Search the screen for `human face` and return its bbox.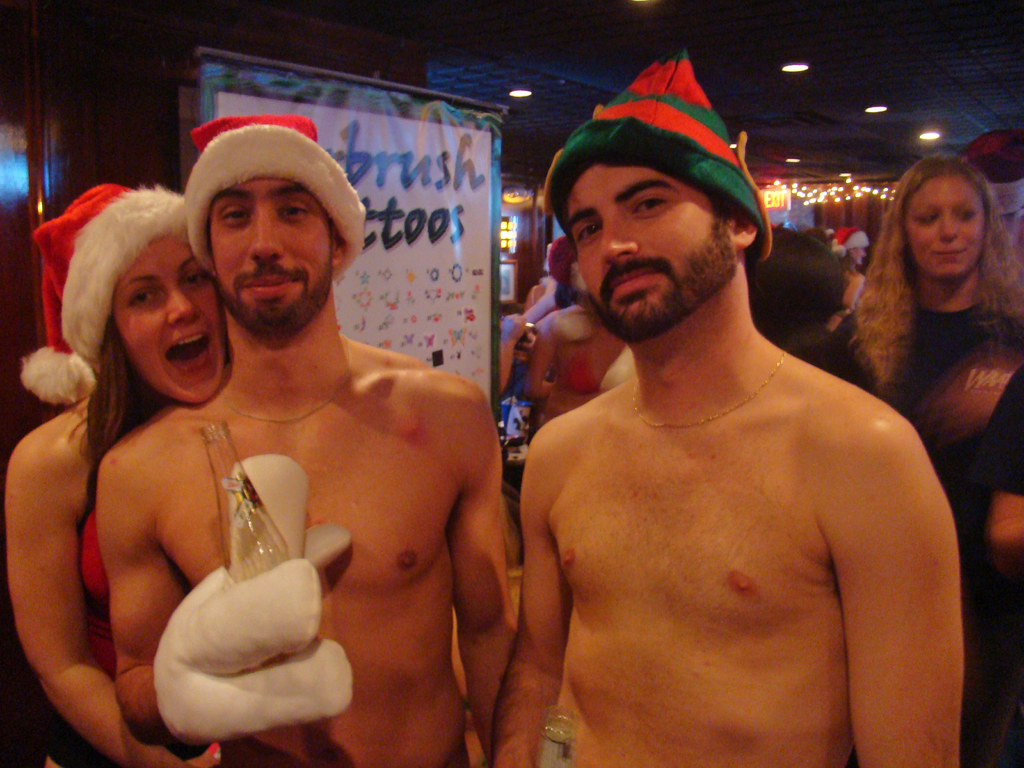
Found: rect(202, 176, 337, 331).
